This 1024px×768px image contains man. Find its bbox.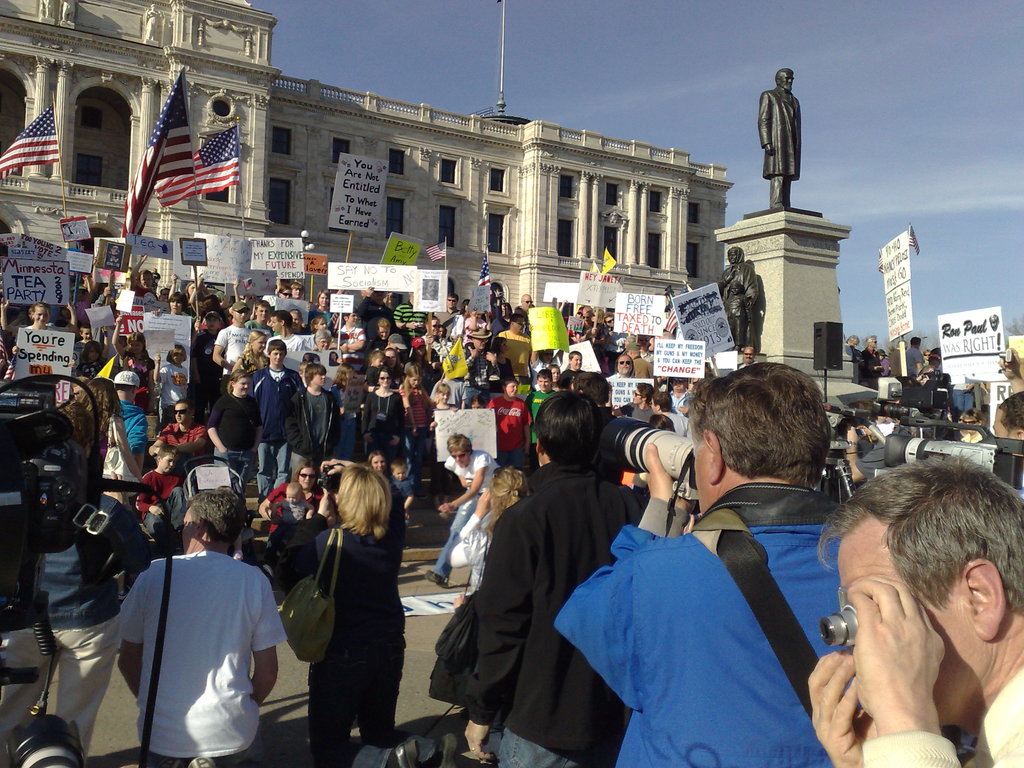
bbox=[902, 334, 926, 381].
